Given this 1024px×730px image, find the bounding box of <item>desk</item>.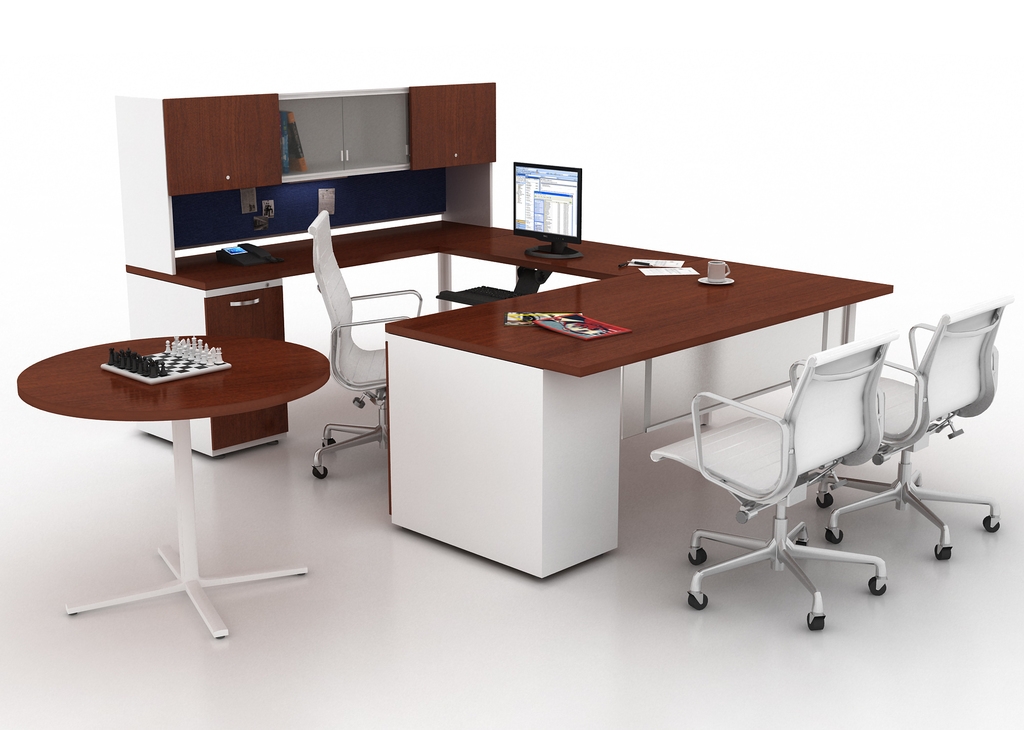
(left=362, top=215, right=922, bottom=653).
